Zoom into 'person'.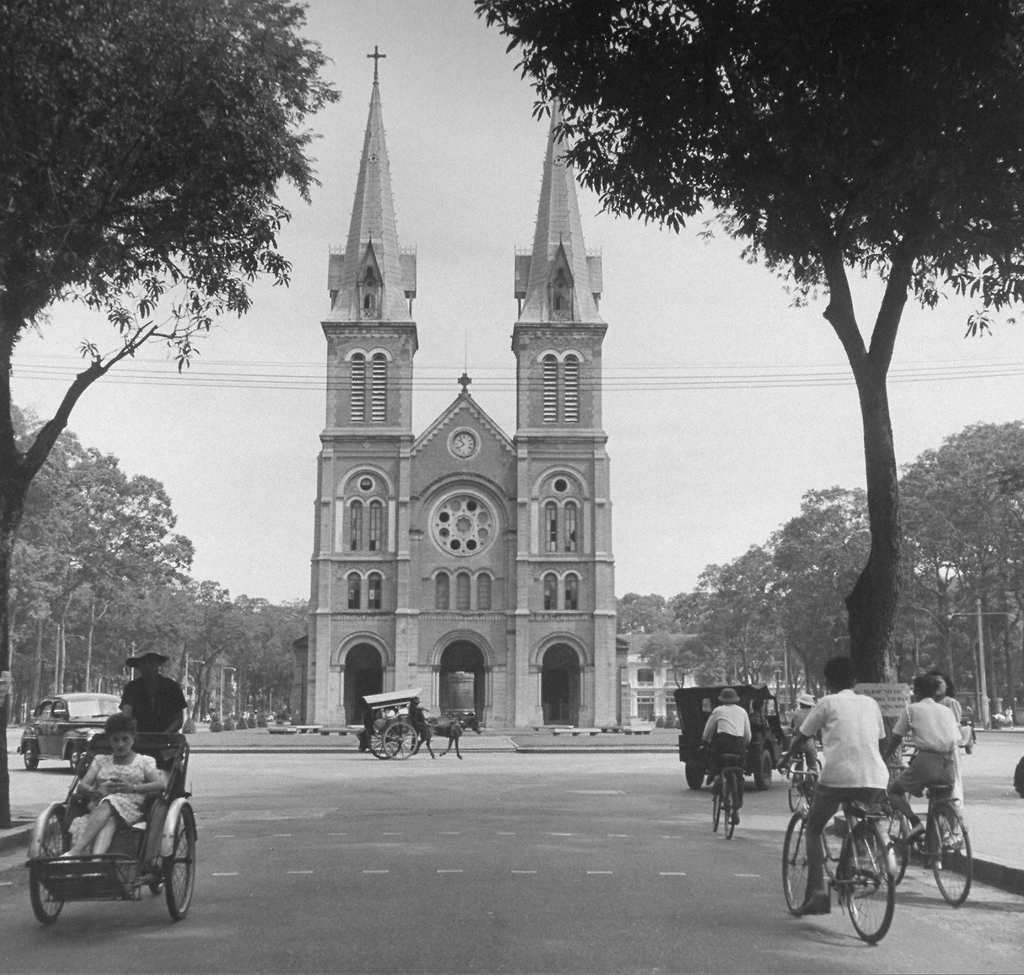
Zoom target: bbox(105, 646, 185, 768).
